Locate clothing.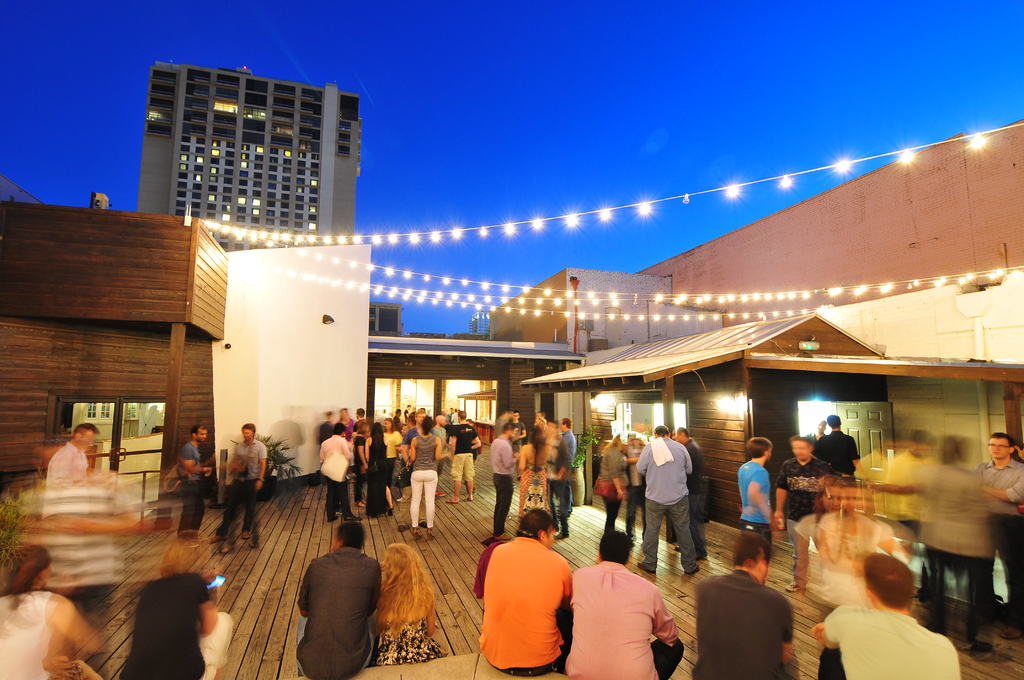
Bounding box: (179, 433, 204, 538).
